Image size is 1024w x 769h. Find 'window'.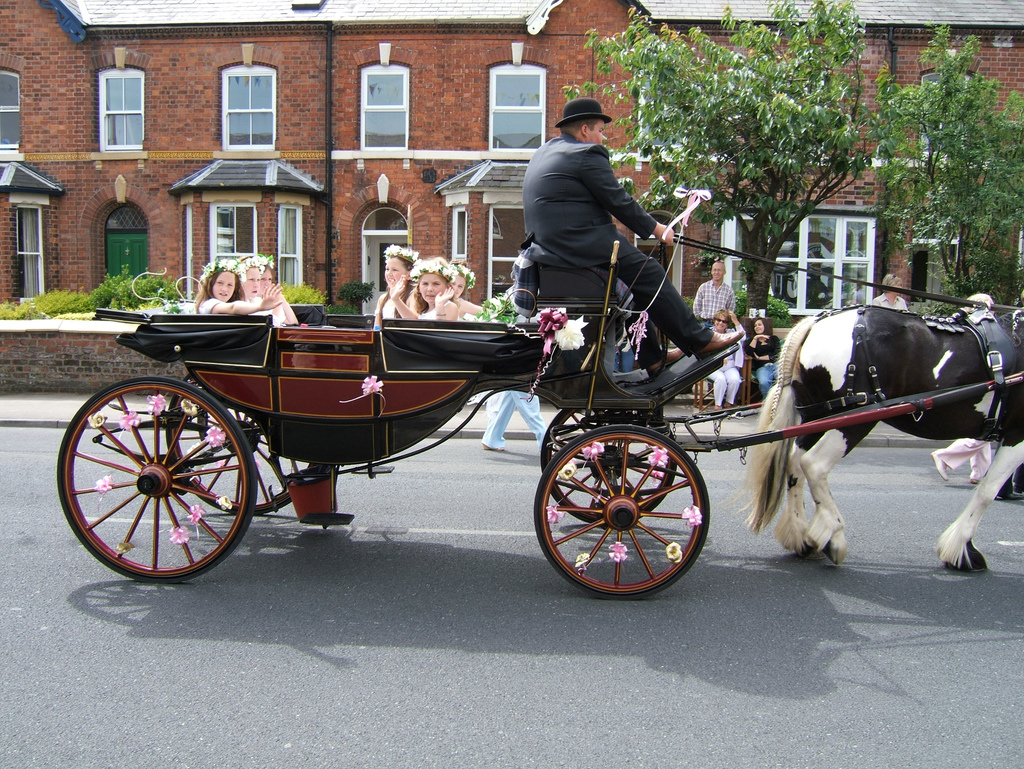
<bbox>99, 69, 147, 150</bbox>.
